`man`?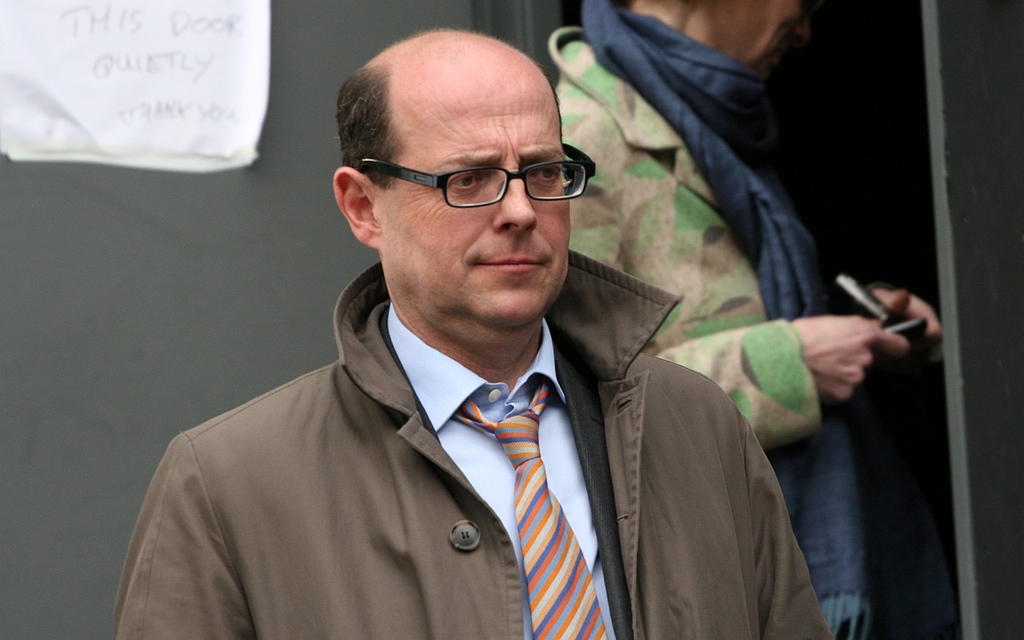
Rect(132, 0, 812, 636)
